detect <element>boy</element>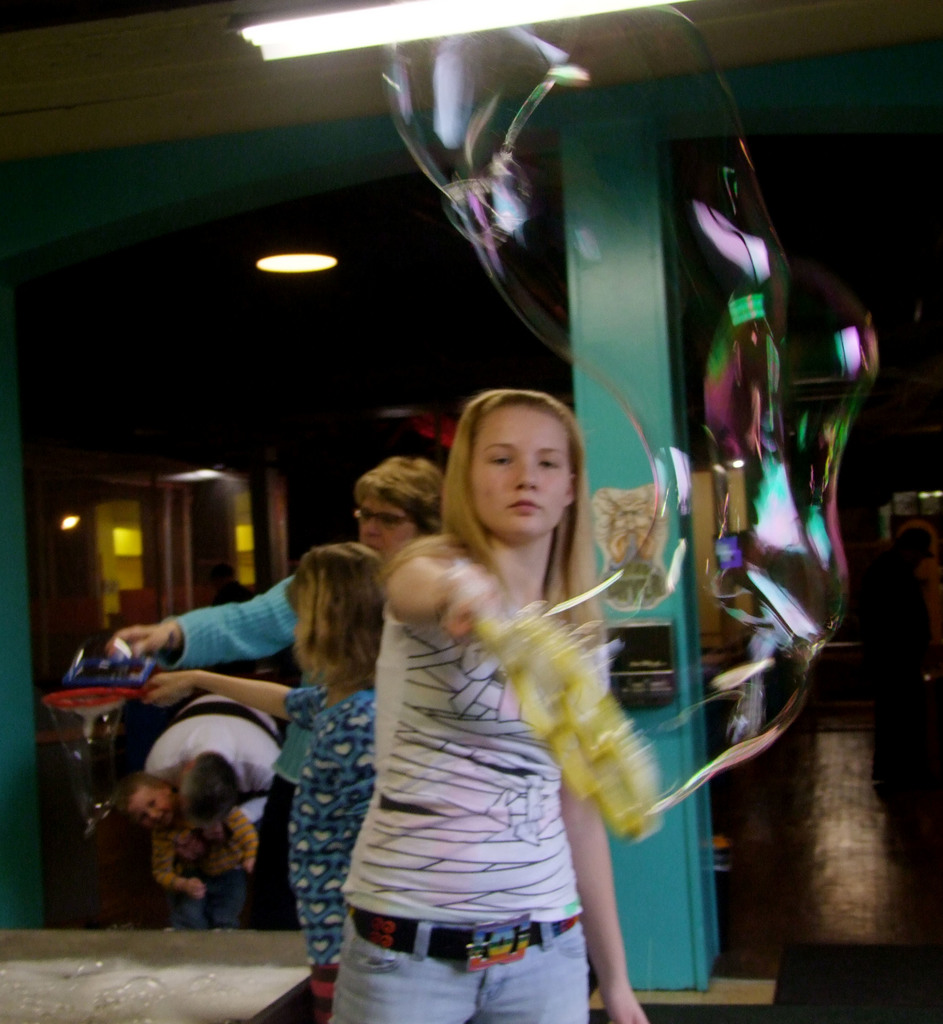
<box>108,772,260,931</box>
